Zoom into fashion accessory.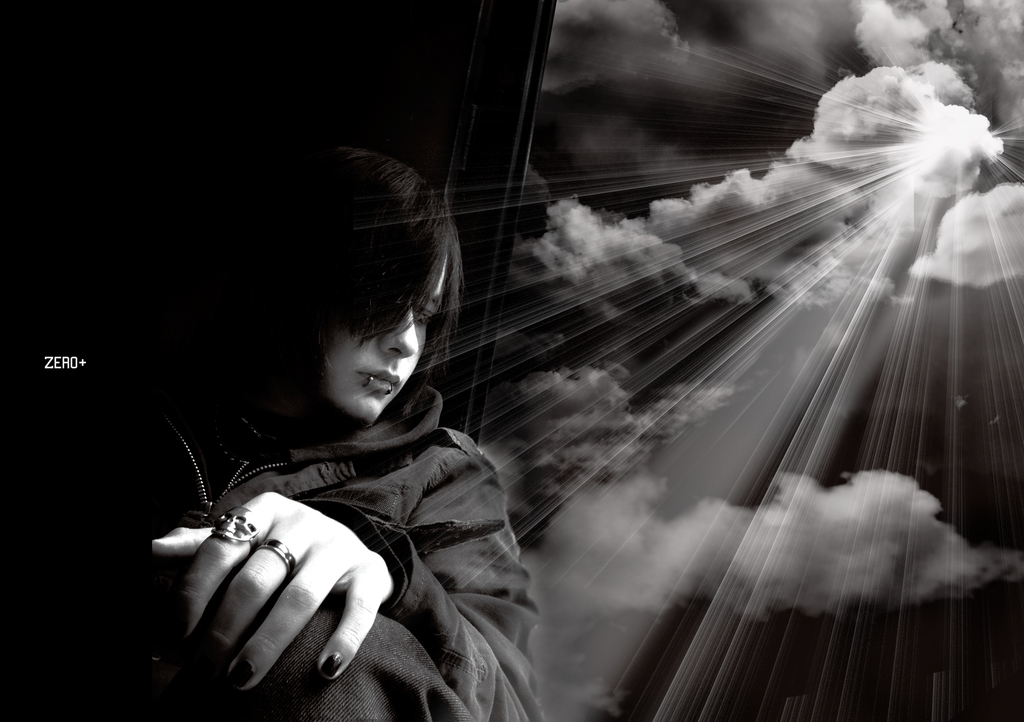
Zoom target: <box>255,540,296,574</box>.
